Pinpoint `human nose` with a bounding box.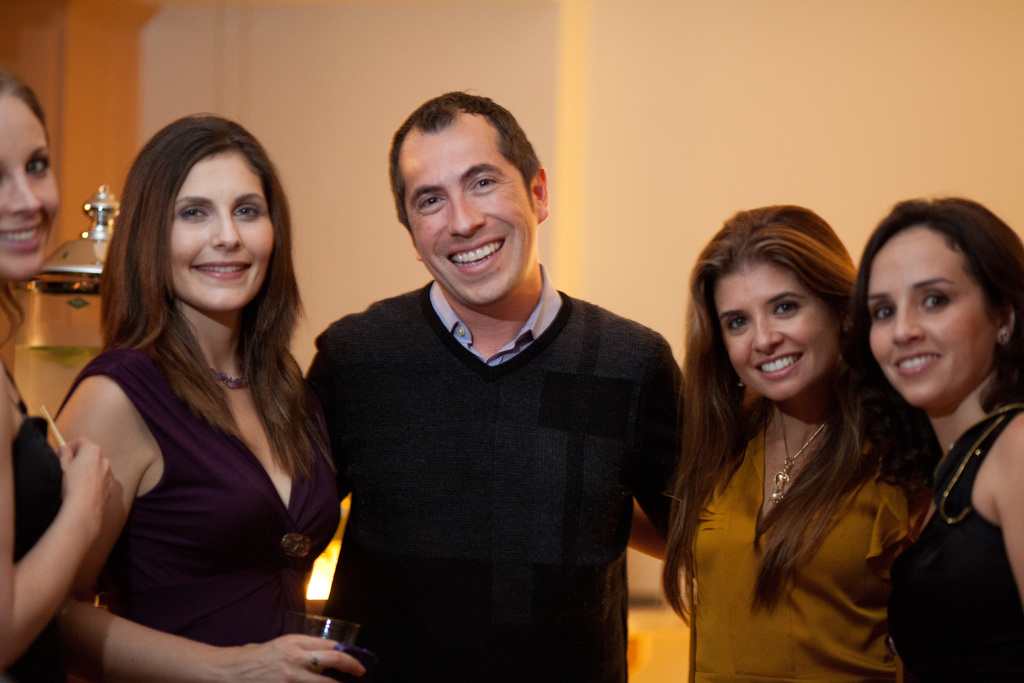
detection(893, 297, 921, 345).
